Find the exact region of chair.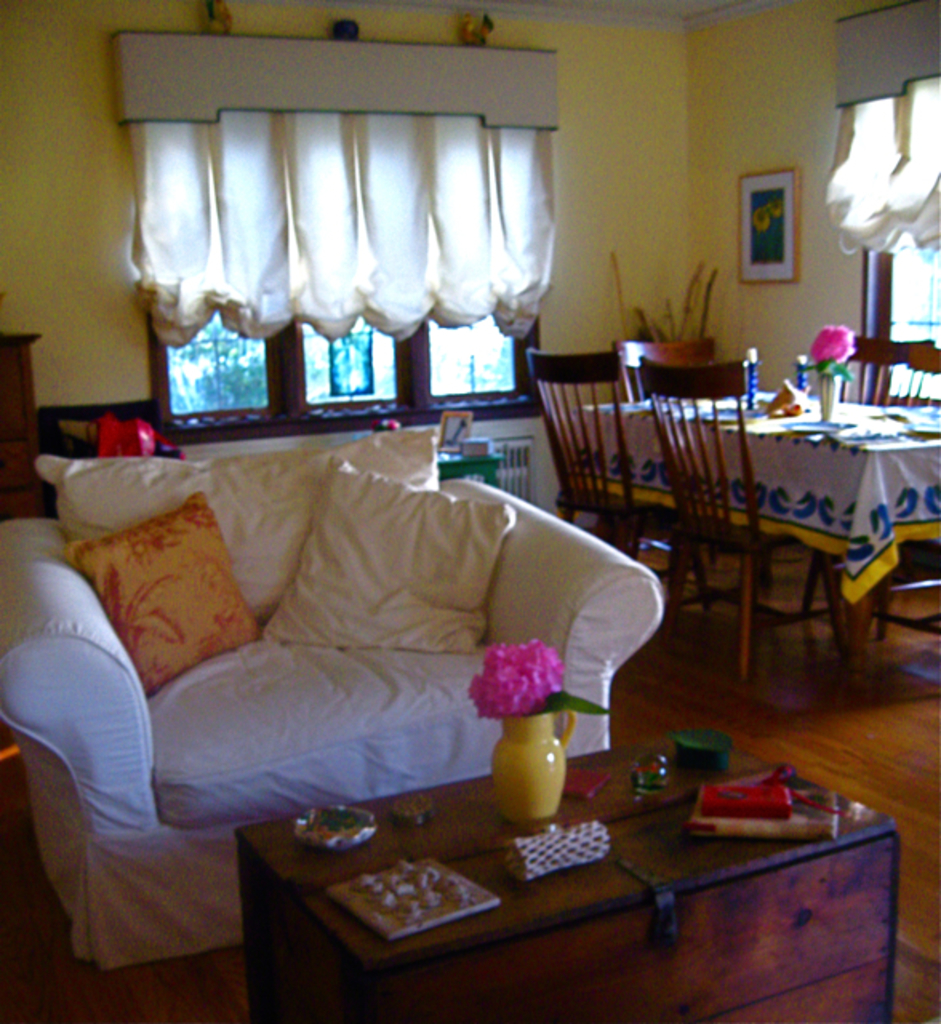
Exact region: {"x1": 802, "y1": 336, "x2": 939, "y2": 614}.
